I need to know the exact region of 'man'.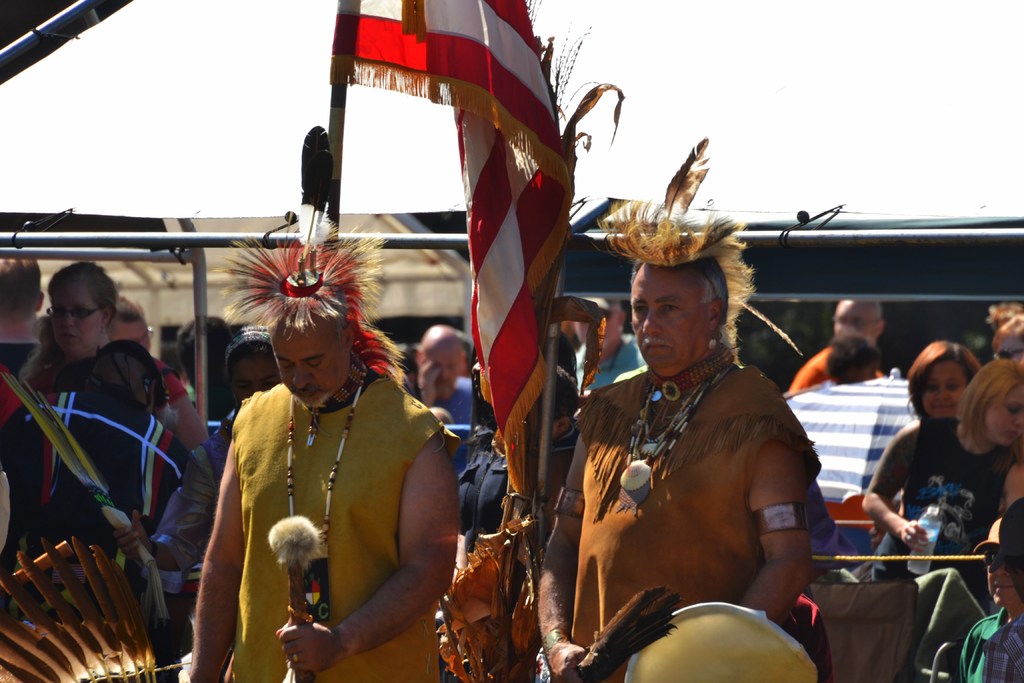
Region: [0, 260, 54, 479].
